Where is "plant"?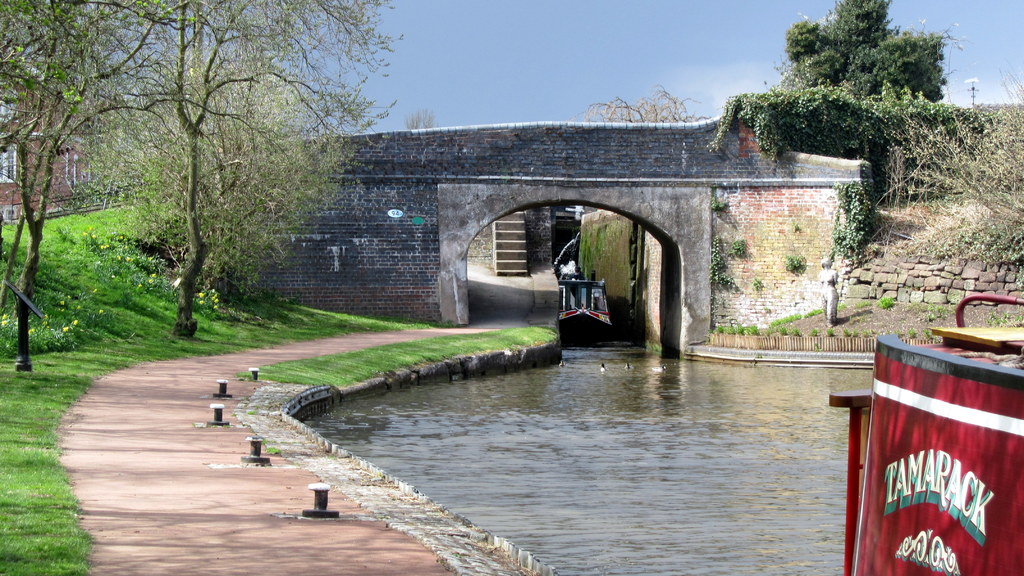
BBox(786, 327, 806, 335).
